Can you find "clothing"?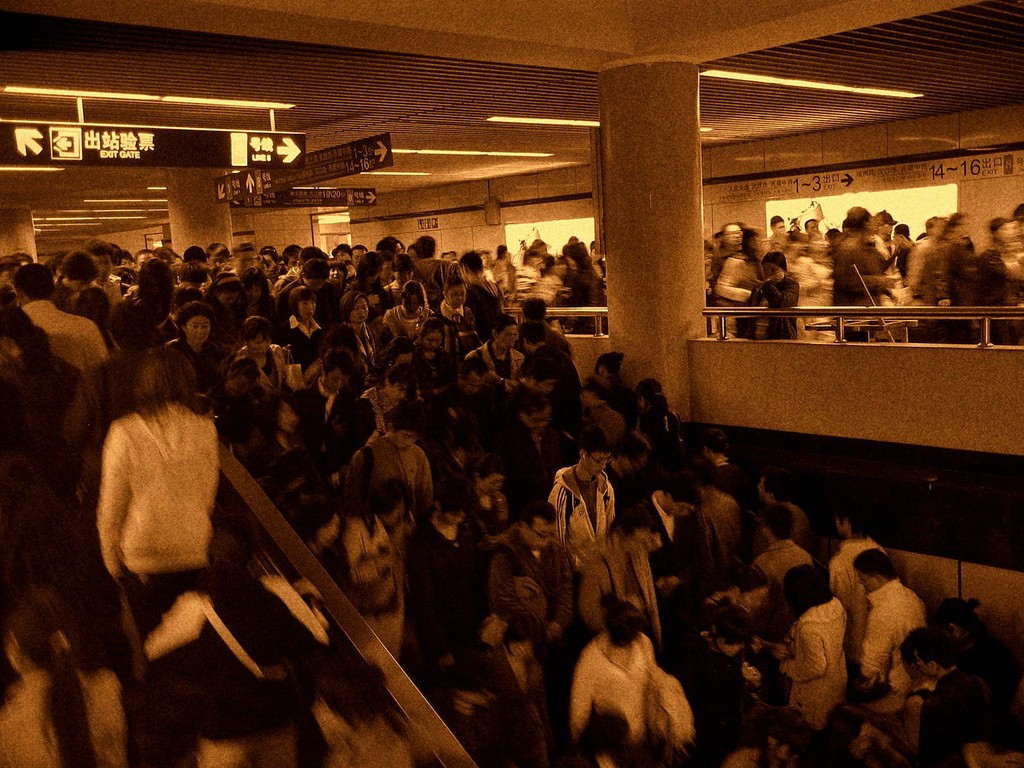
Yes, bounding box: 956, 209, 988, 322.
